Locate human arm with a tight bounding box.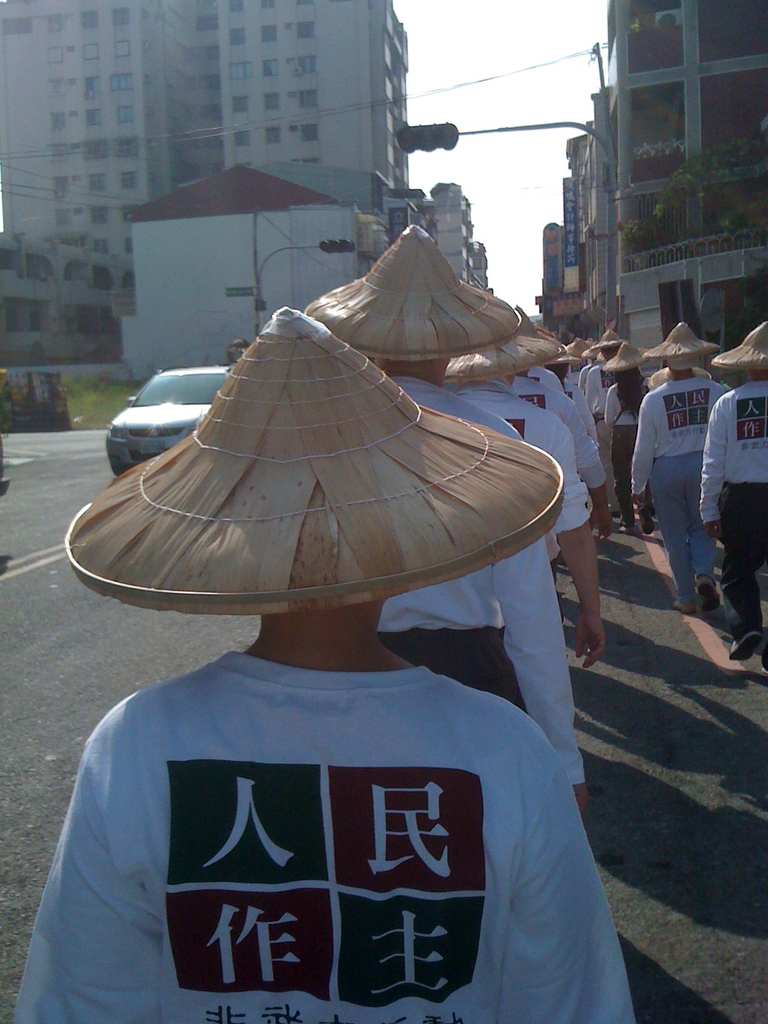
[567,408,605,540].
